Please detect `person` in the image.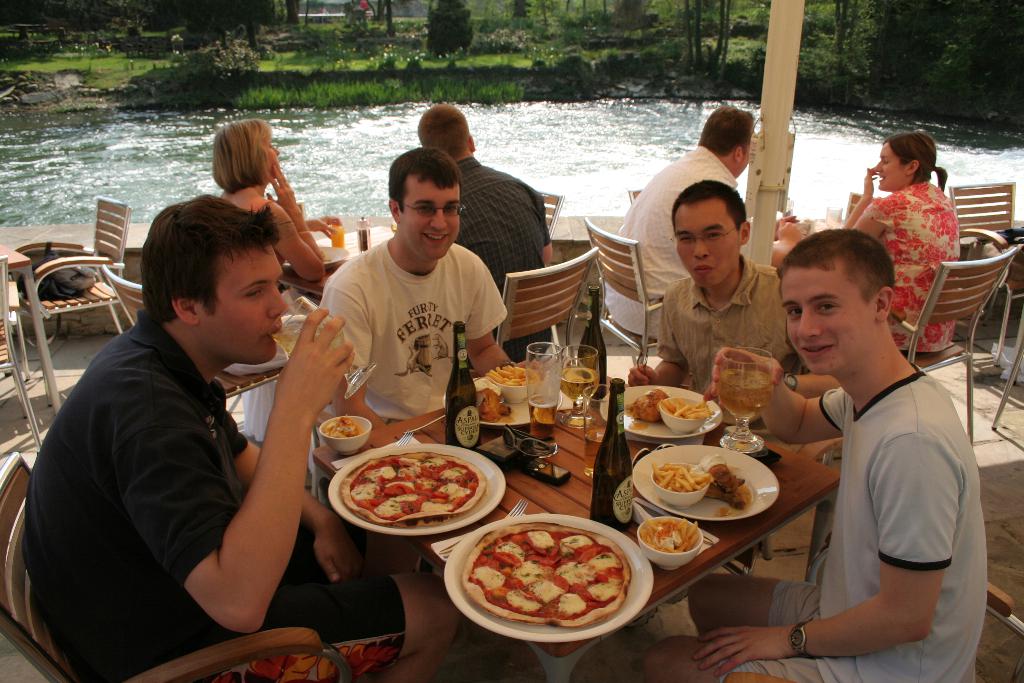
(629,230,989,682).
